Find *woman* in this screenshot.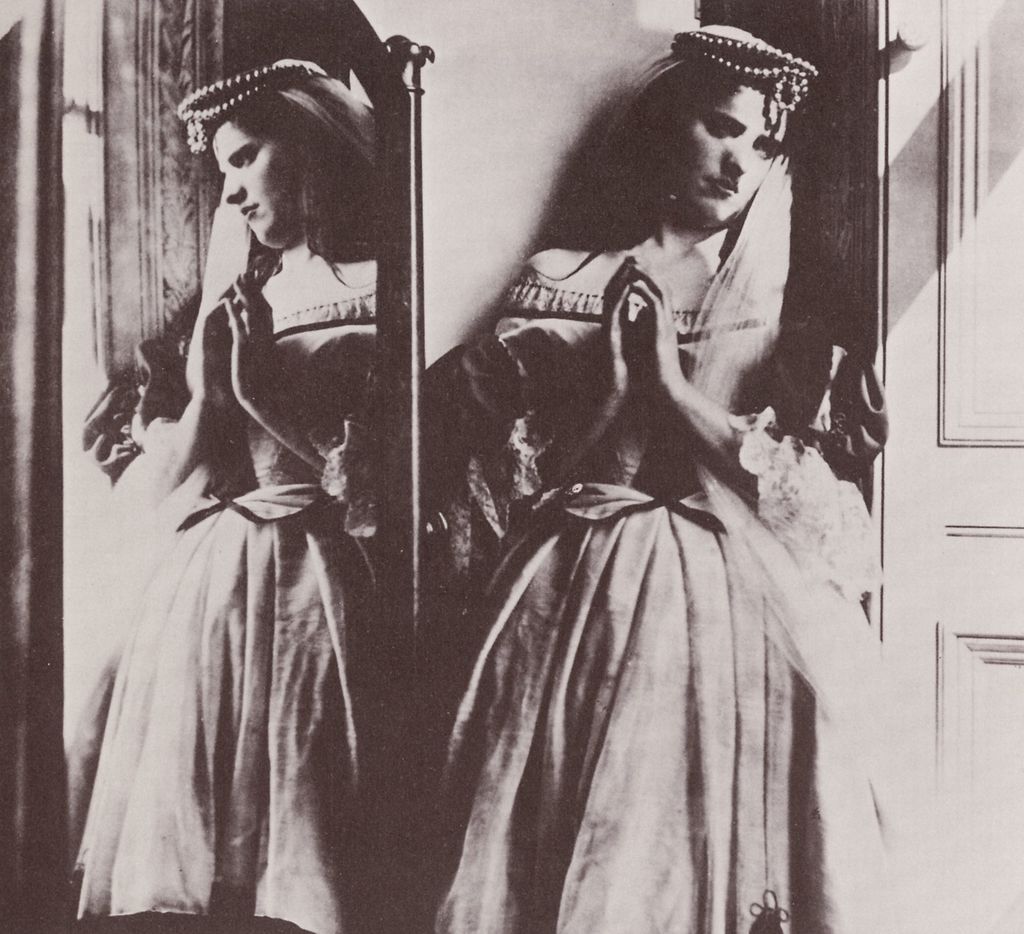
The bounding box for *woman* is box(75, 45, 398, 933).
